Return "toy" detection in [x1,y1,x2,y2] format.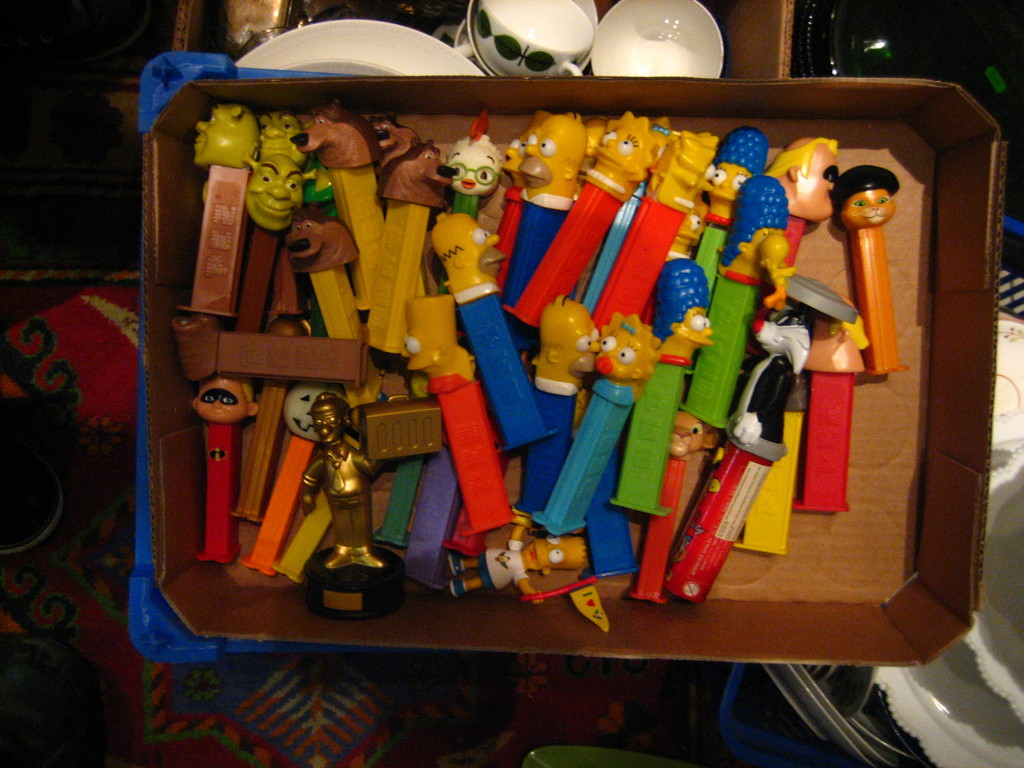
[484,108,585,319].
